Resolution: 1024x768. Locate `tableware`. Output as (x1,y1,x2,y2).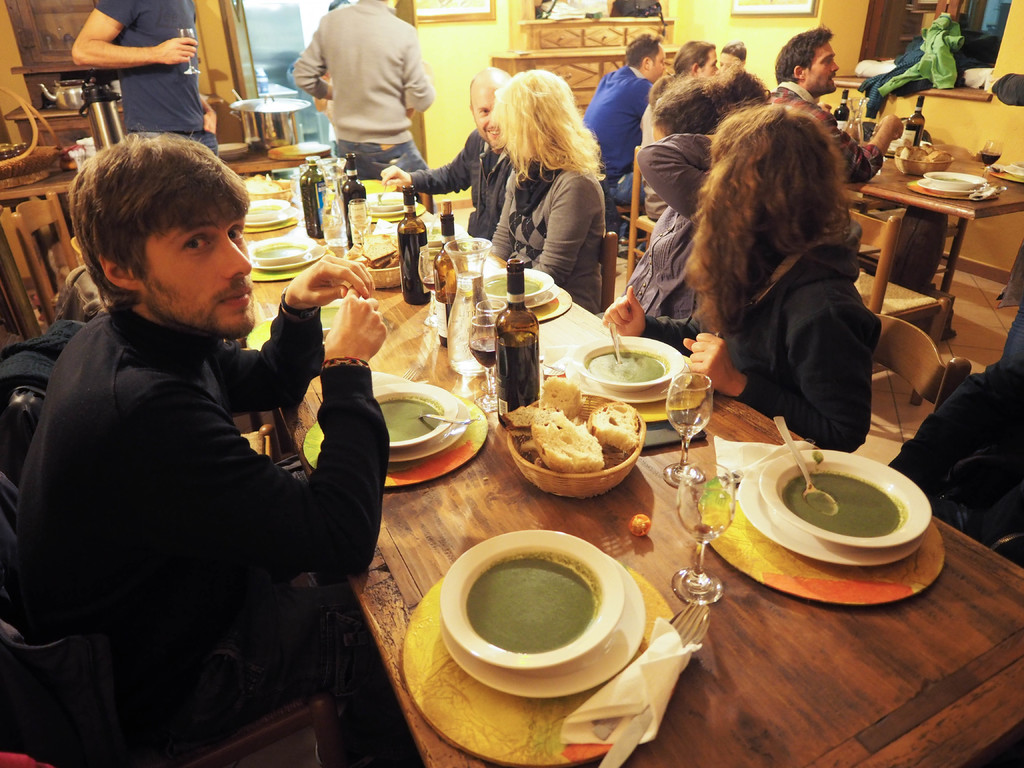
(771,417,842,516).
